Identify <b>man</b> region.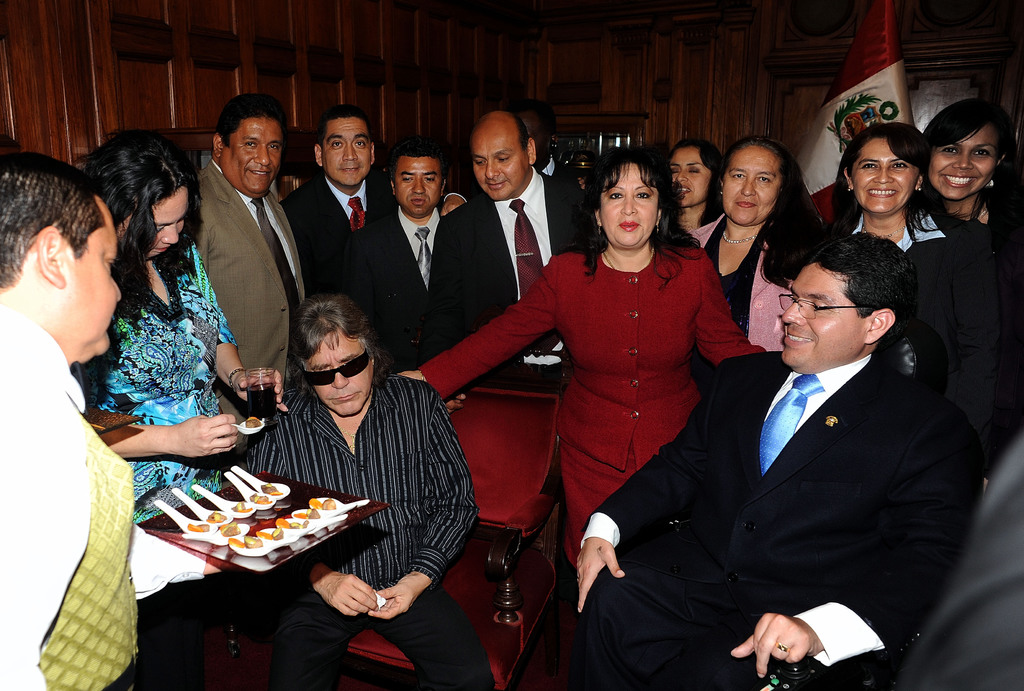
Region: locate(179, 93, 312, 472).
